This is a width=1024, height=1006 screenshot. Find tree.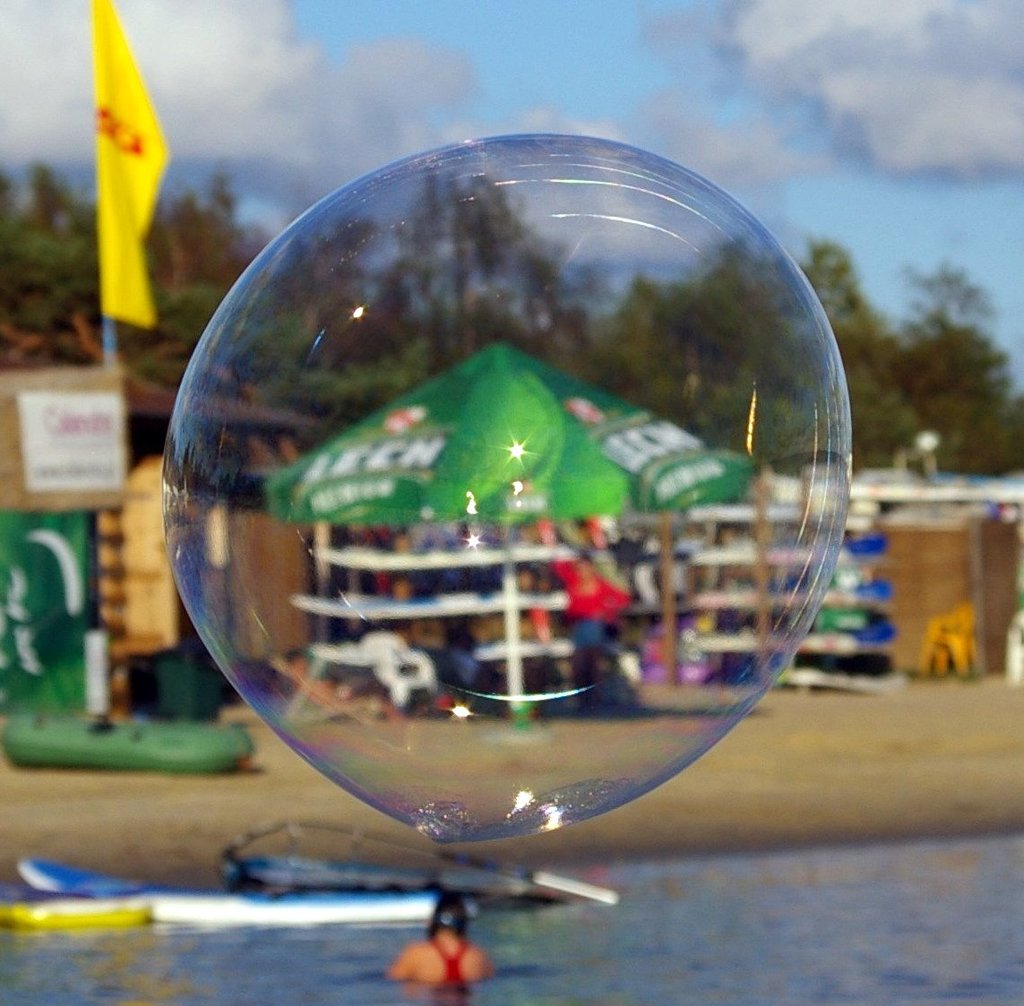
Bounding box: (left=617, top=243, right=912, bottom=471).
